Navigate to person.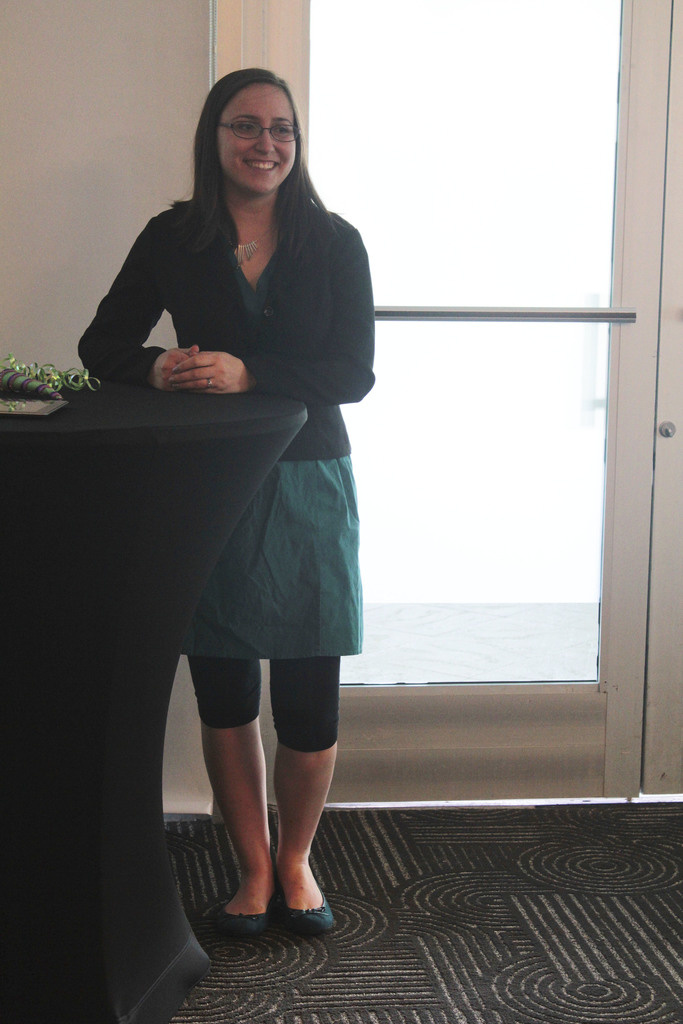
Navigation target: select_region(81, 68, 381, 934).
